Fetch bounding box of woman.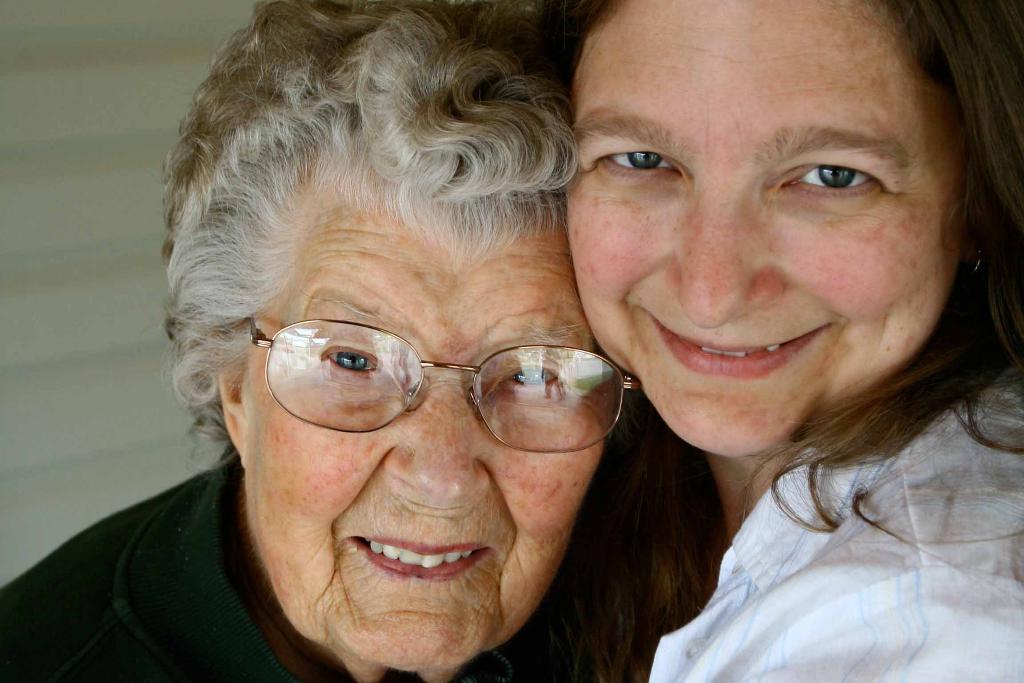
Bbox: <box>527,0,1023,682</box>.
